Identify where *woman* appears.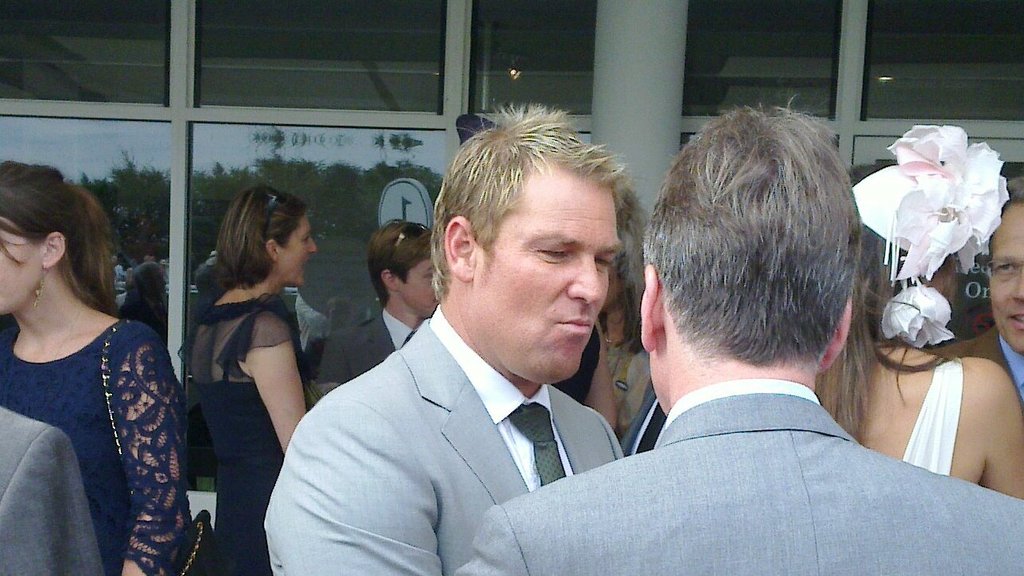
Appears at bbox=[176, 187, 323, 575].
